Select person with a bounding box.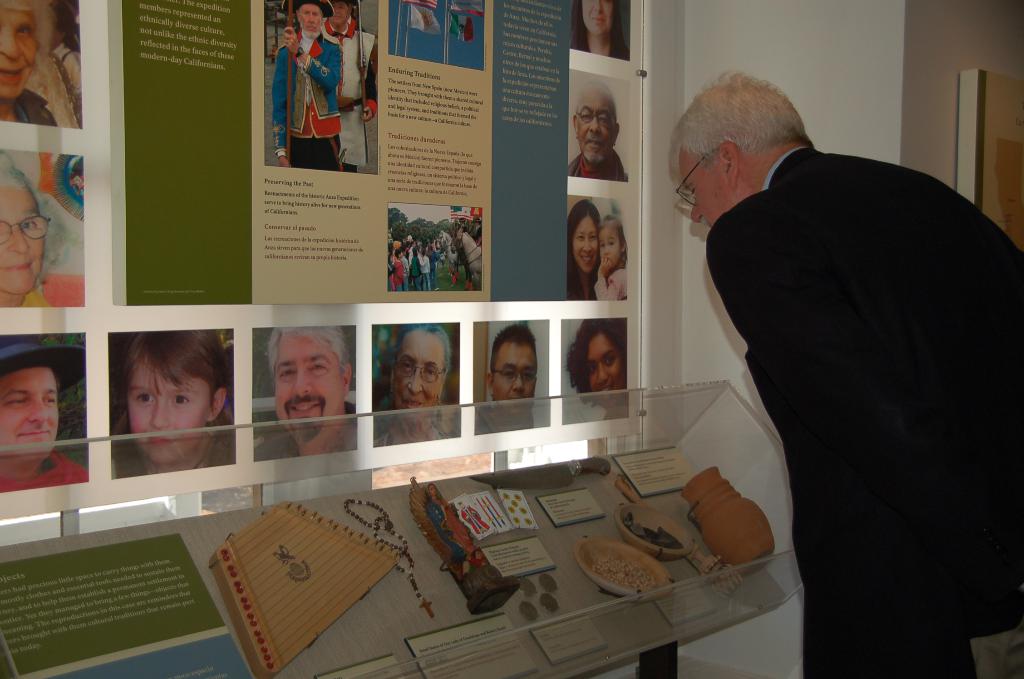
[x1=0, y1=162, x2=55, y2=308].
